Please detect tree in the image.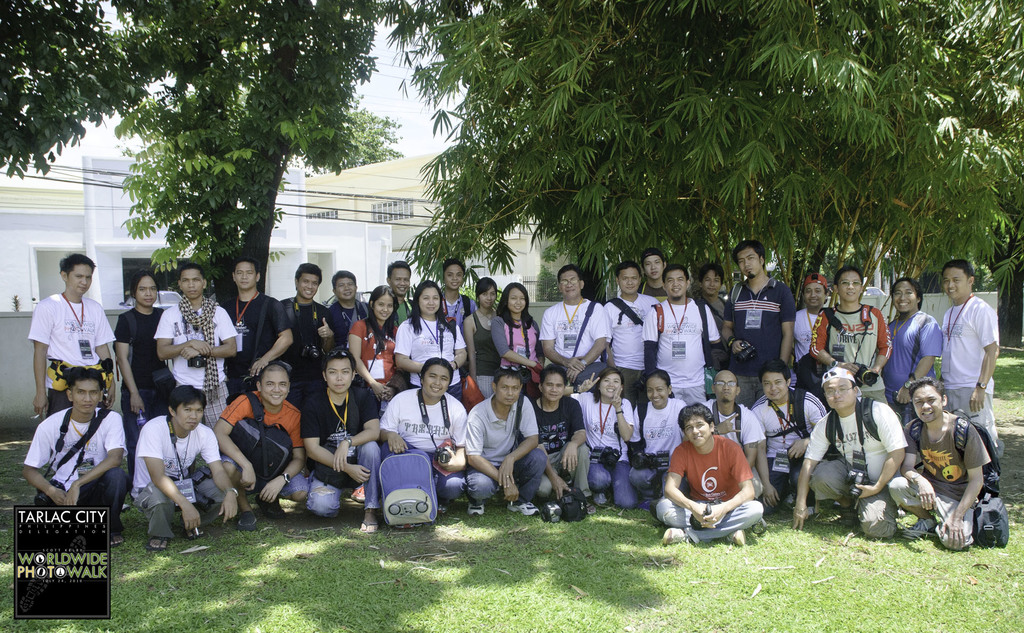
(380,0,1023,316).
